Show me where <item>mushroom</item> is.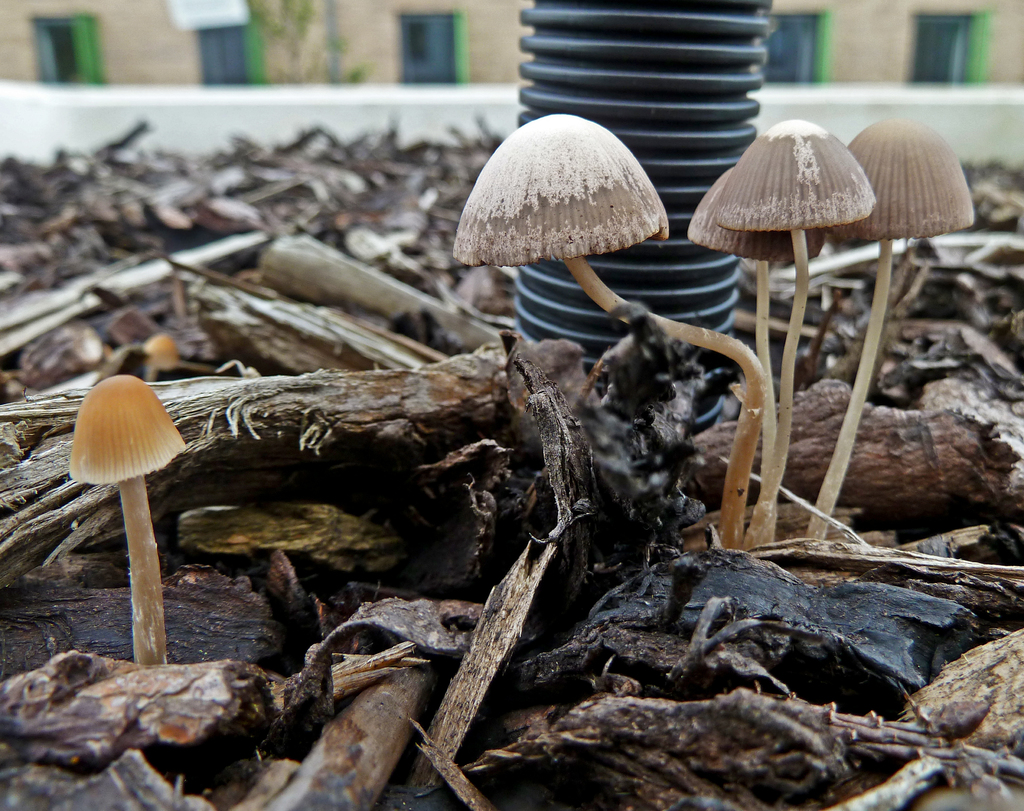
<item>mushroom</item> is at (439,114,762,545).
